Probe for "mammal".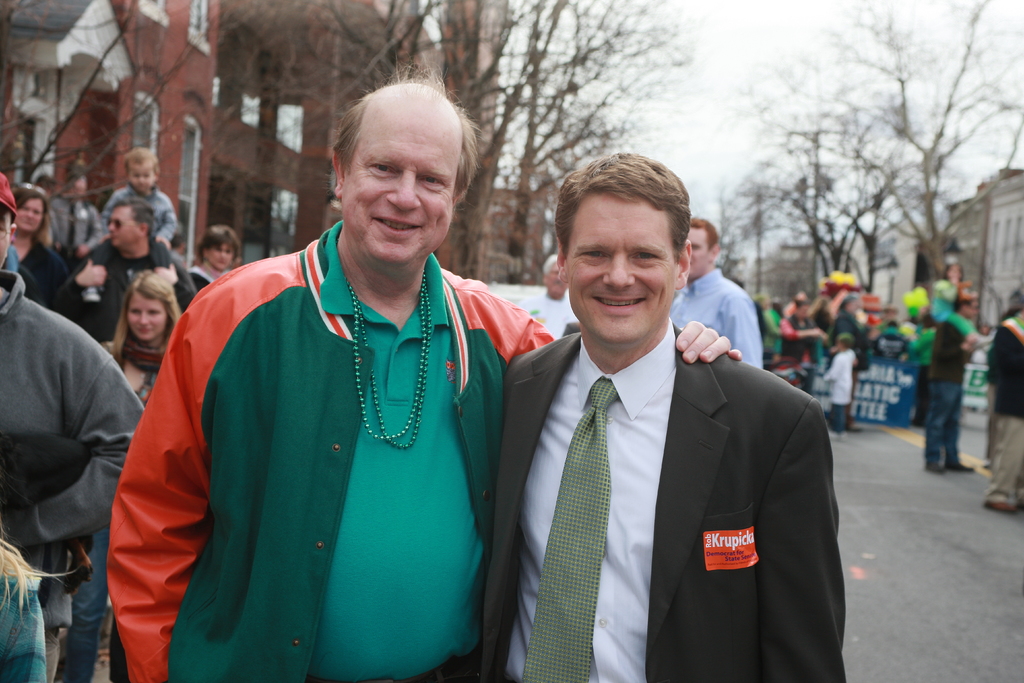
Probe result: x1=12 y1=163 x2=164 y2=676.
